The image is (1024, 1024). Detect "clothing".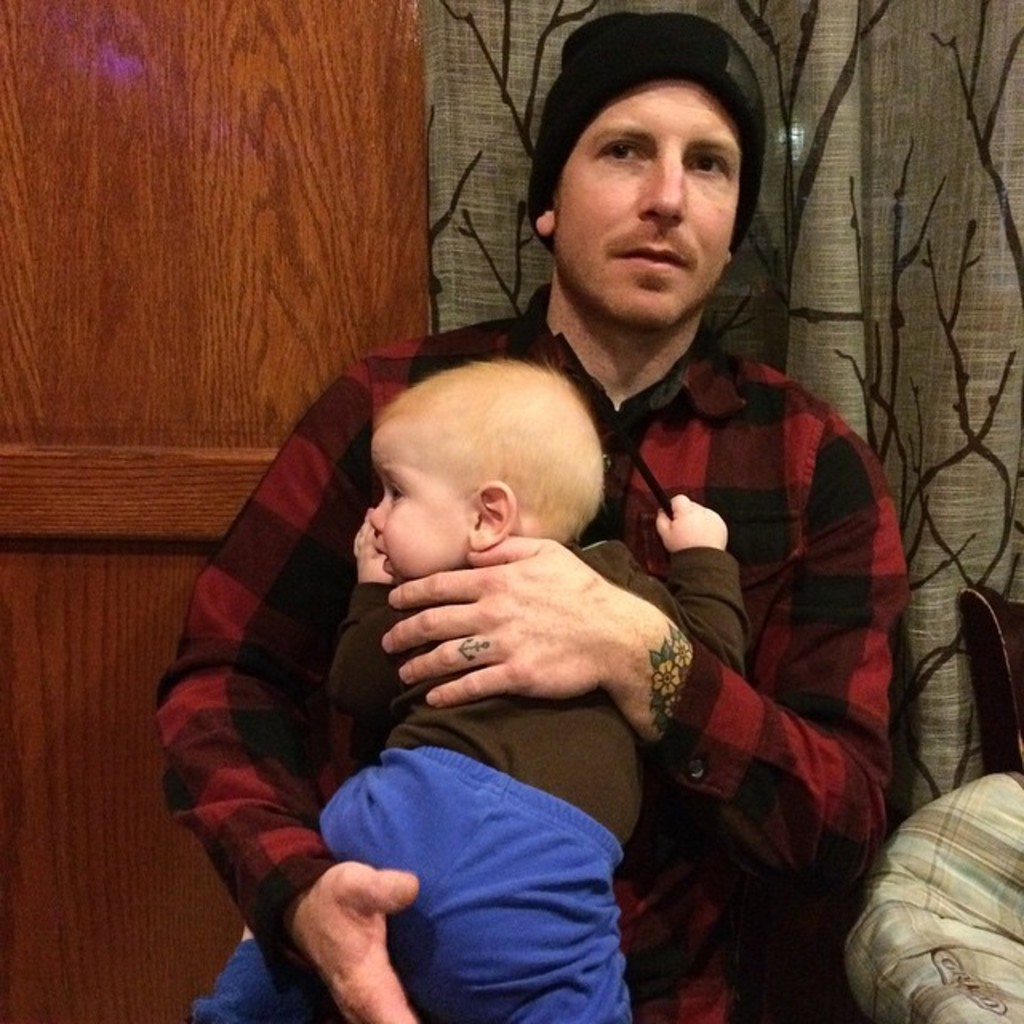
Detection: box=[149, 267, 906, 1022].
